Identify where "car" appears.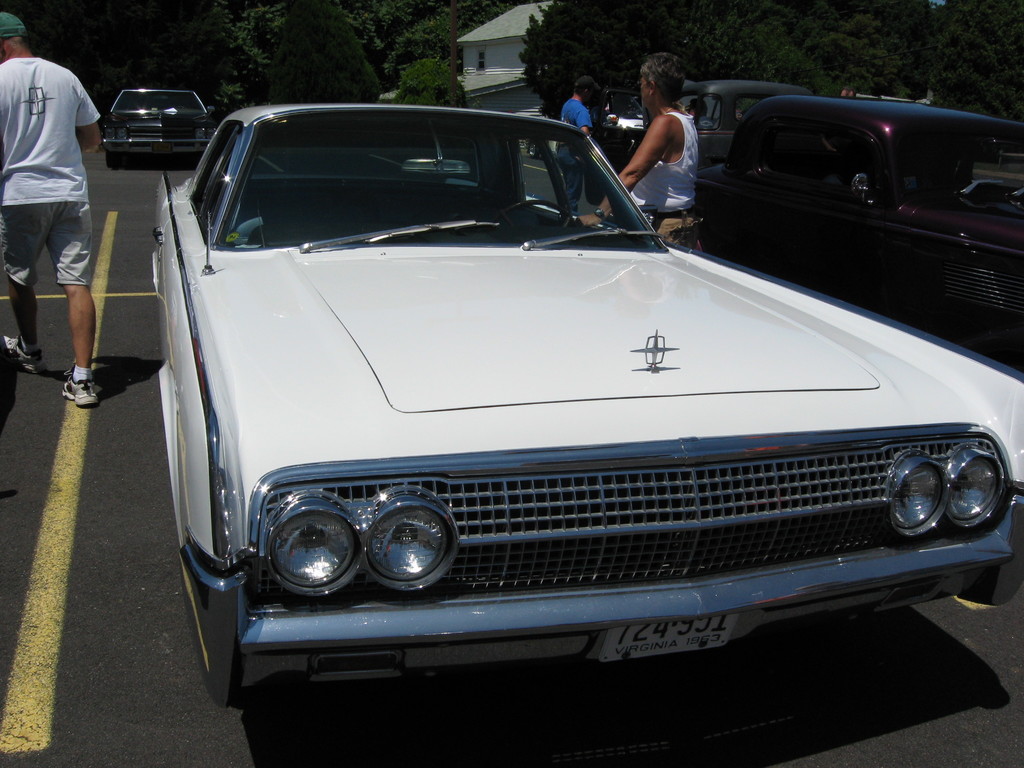
Appears at 147, 99, 1023, 720.
